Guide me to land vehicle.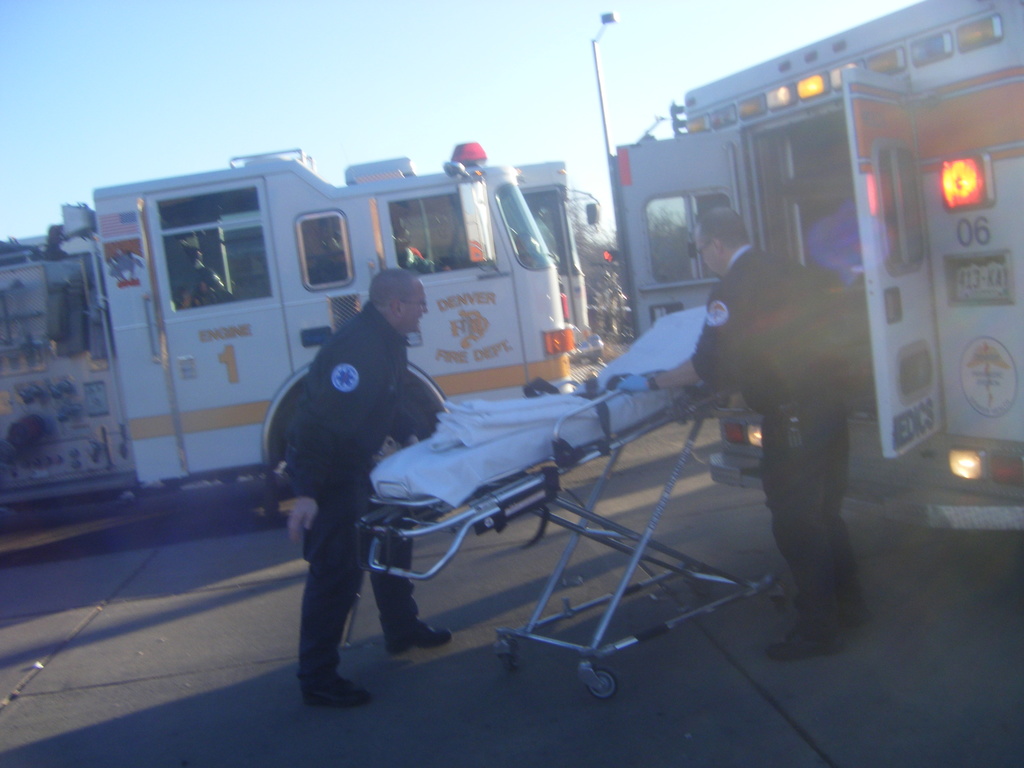
Guidance: crop(608, 0, 1023, 533).
